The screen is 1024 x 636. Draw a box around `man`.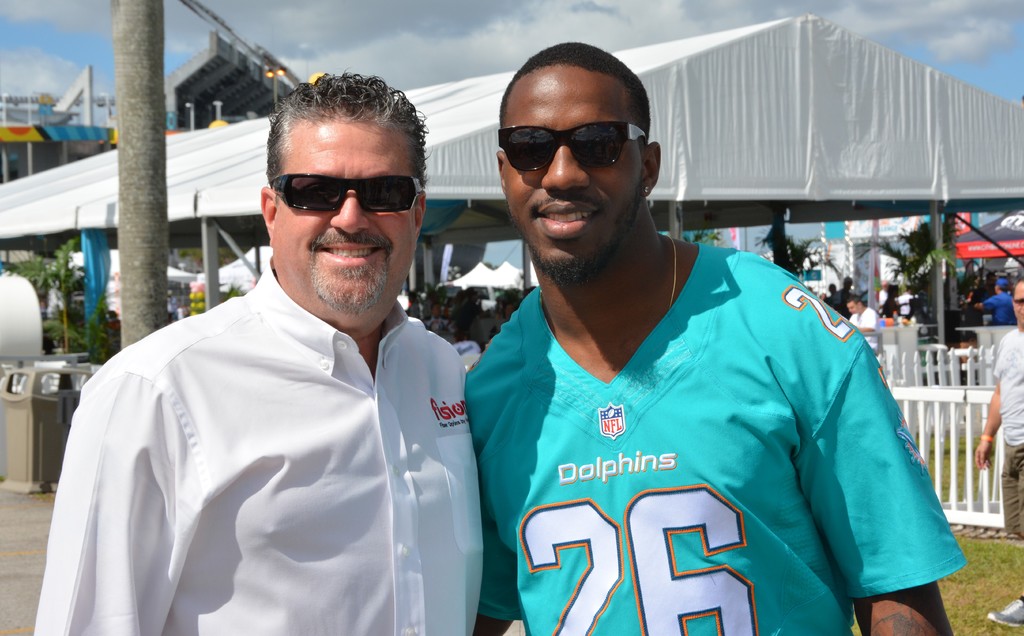
466 32 966 635.
